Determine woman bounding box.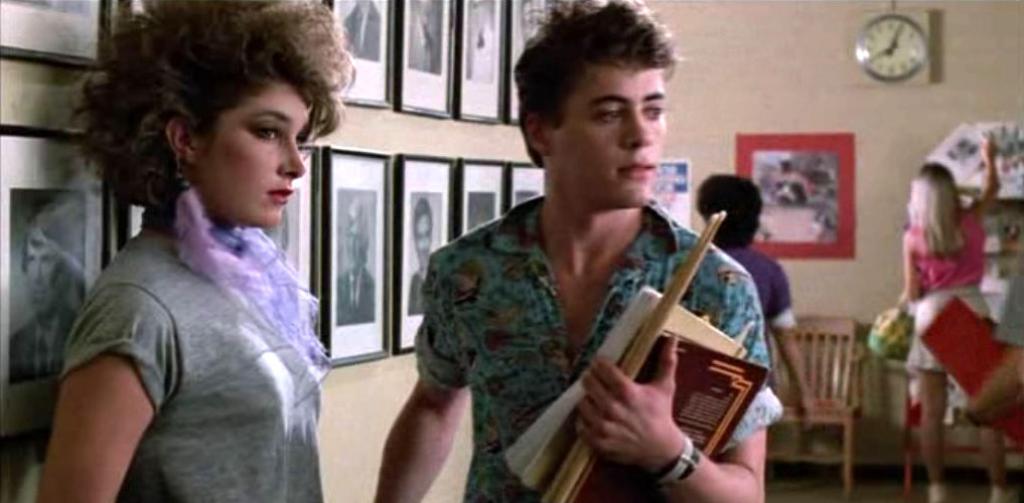
Determined: (x1=29, y1=13, x2=363, y2=502).
